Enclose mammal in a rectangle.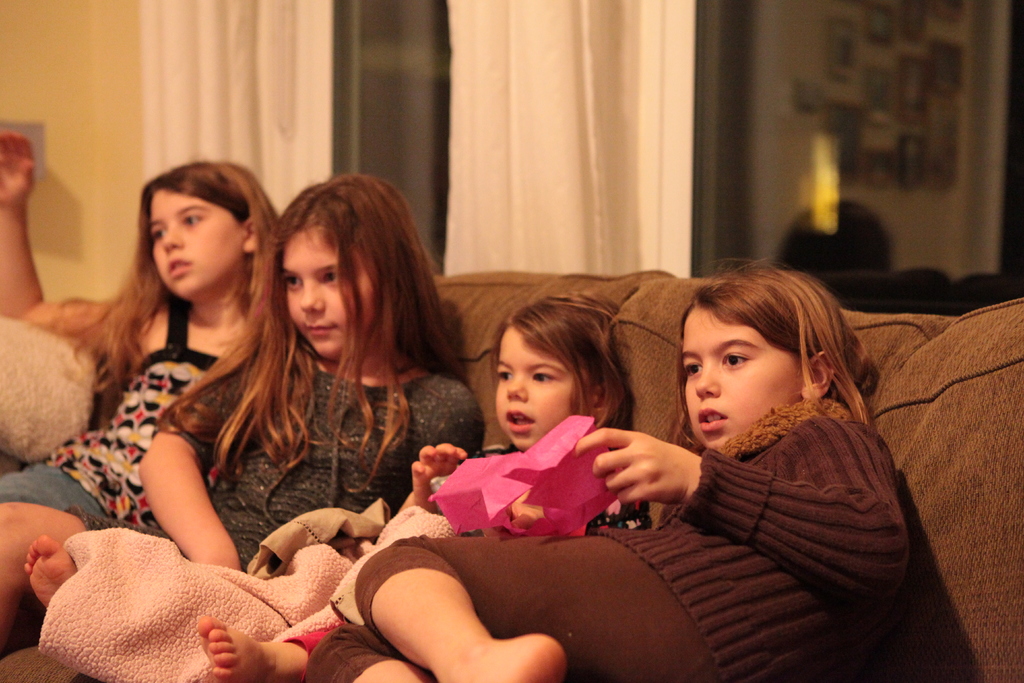
[left=20, top=285, right=653, bottom=682].
